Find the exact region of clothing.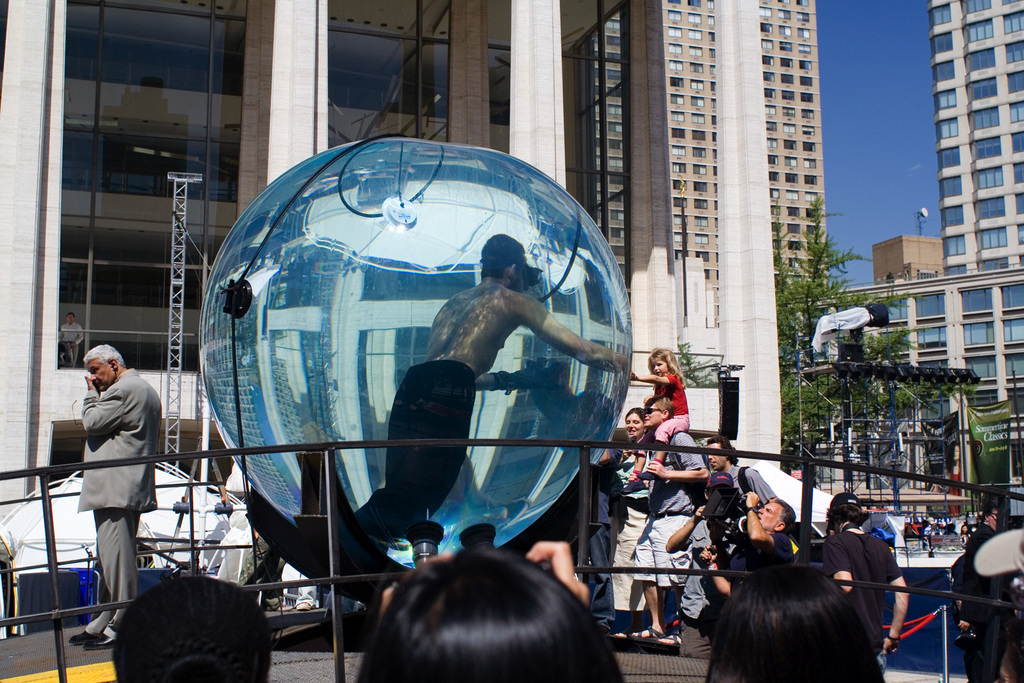
Exact region: [276,568,317,608].
